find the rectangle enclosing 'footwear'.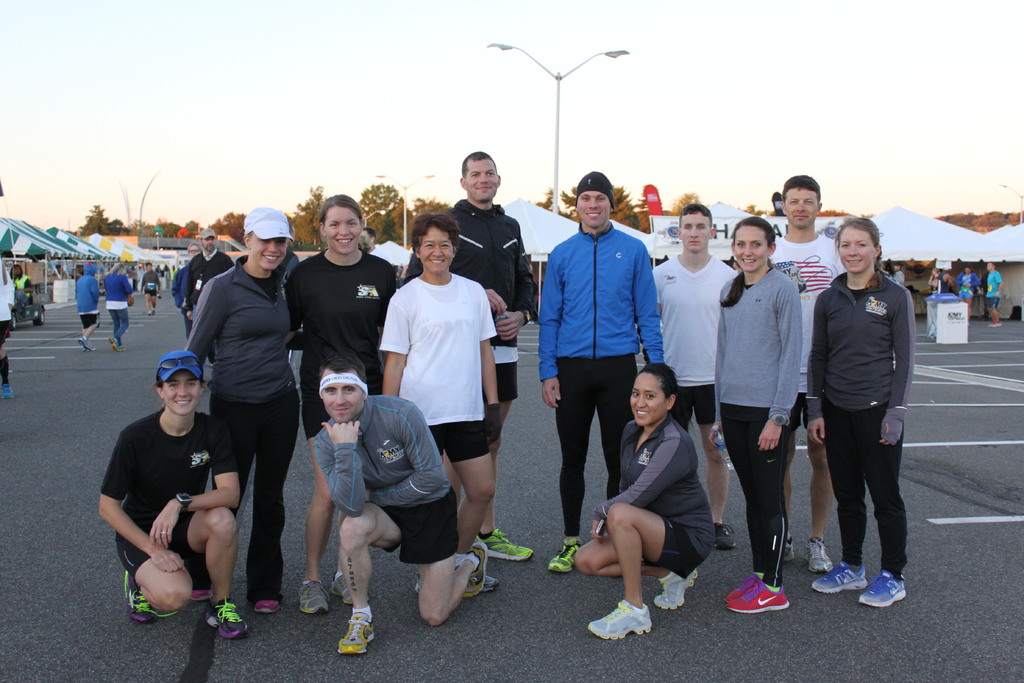
[x1=413, y1=575, x2=419, y2=592].
